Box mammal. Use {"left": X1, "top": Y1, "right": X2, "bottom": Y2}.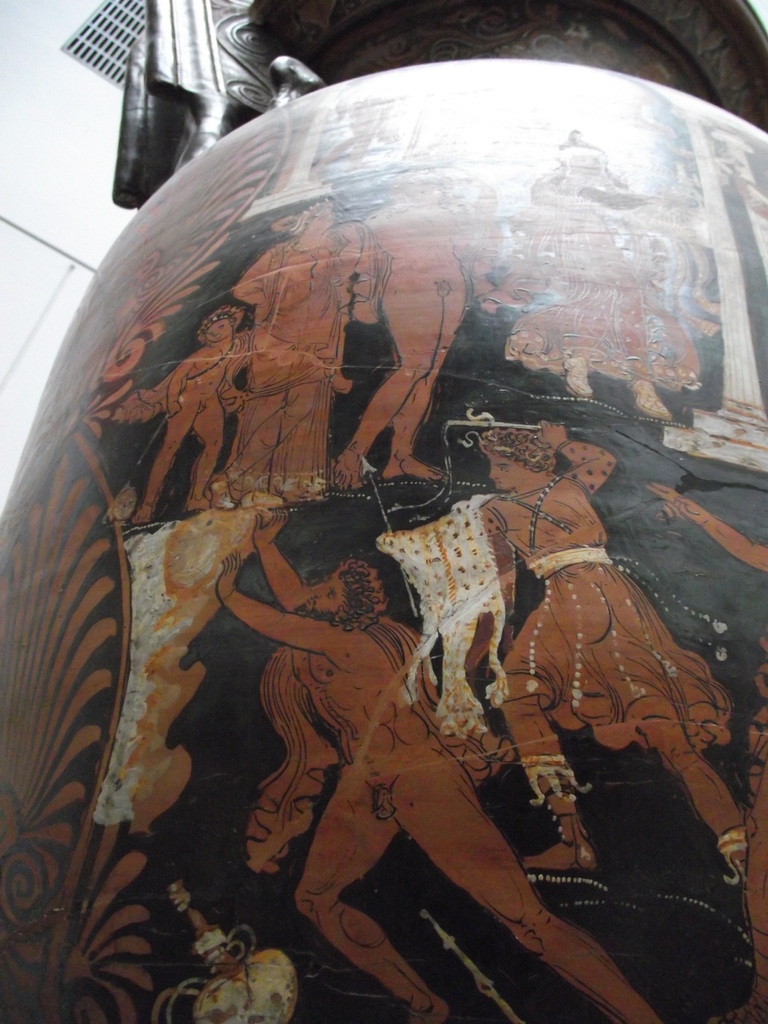
{"left": 479, "top": 421, "right": 762, "bottom": 913}.
